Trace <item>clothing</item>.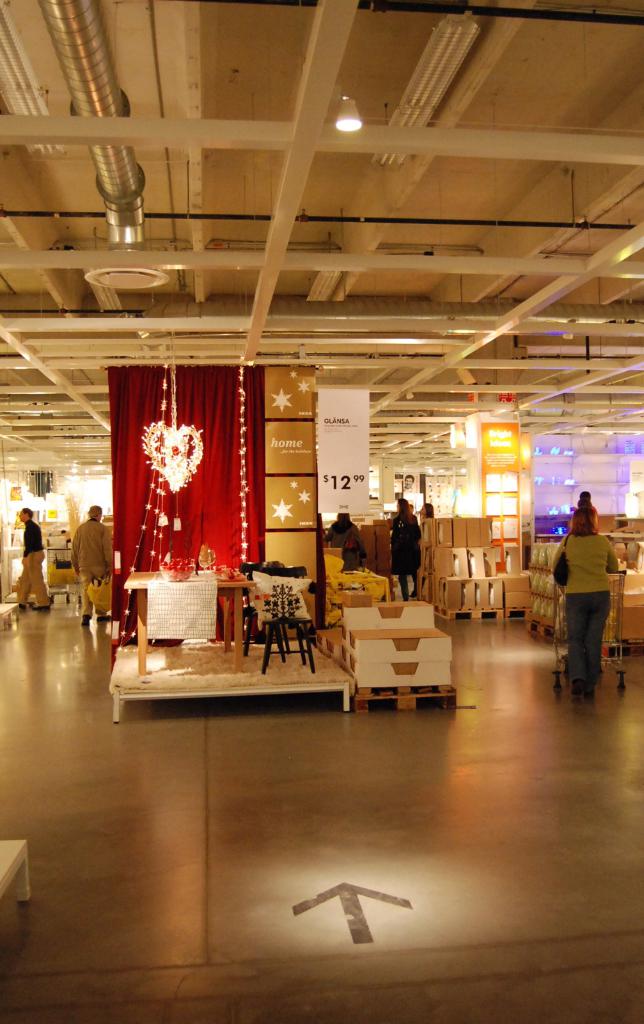
Traced to (x1=22, y1=517, x2=54, y2=608).
